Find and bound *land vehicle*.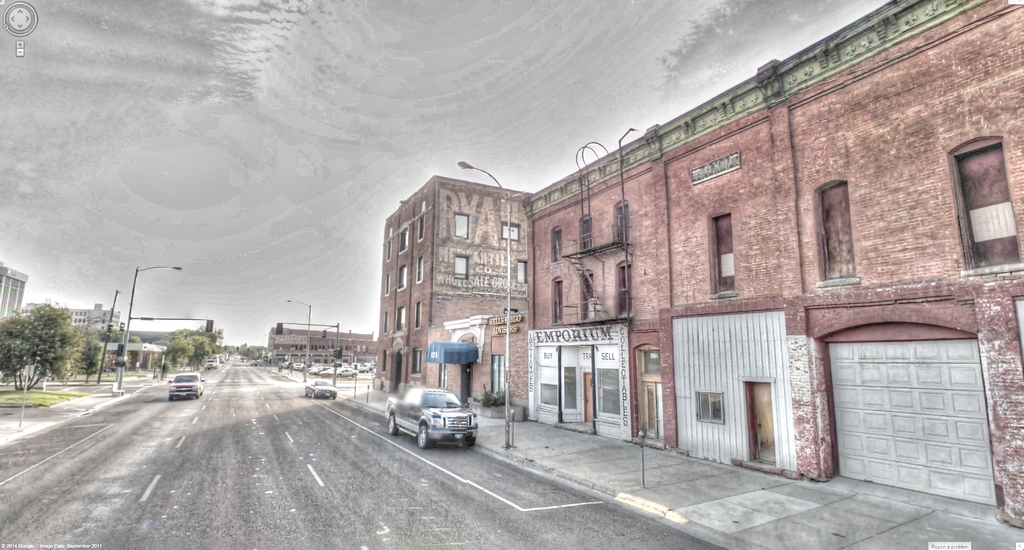
Bound: 381,389,476,449.
